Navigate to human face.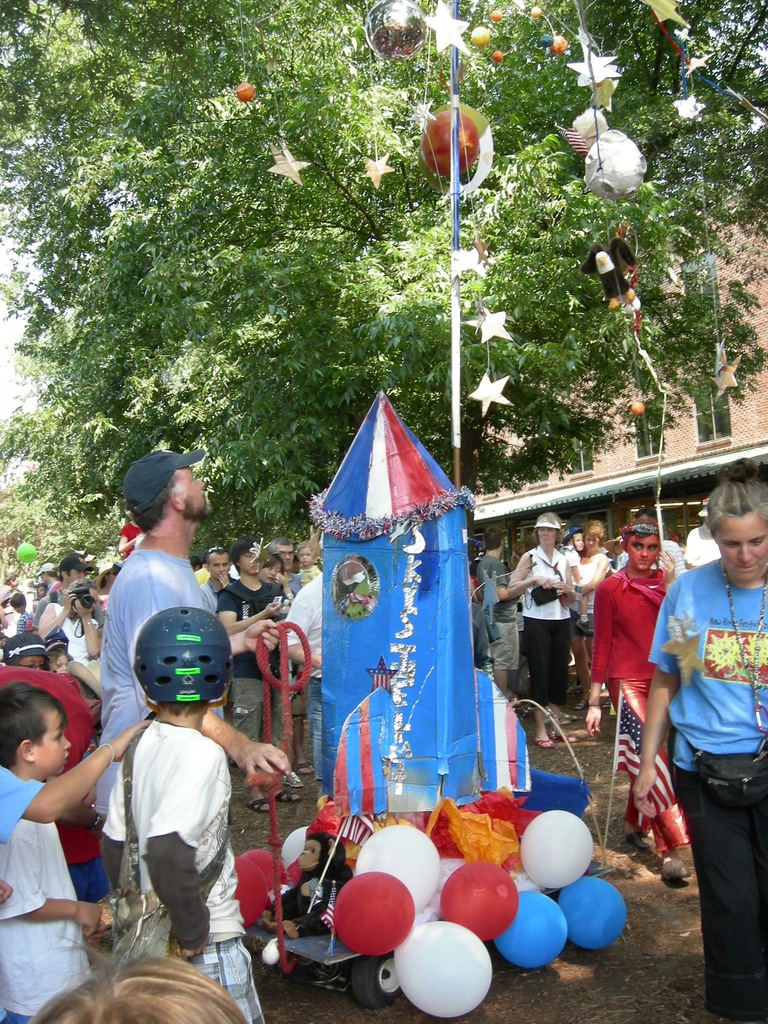
Navigation target: box(182, 462, 214, 522).
